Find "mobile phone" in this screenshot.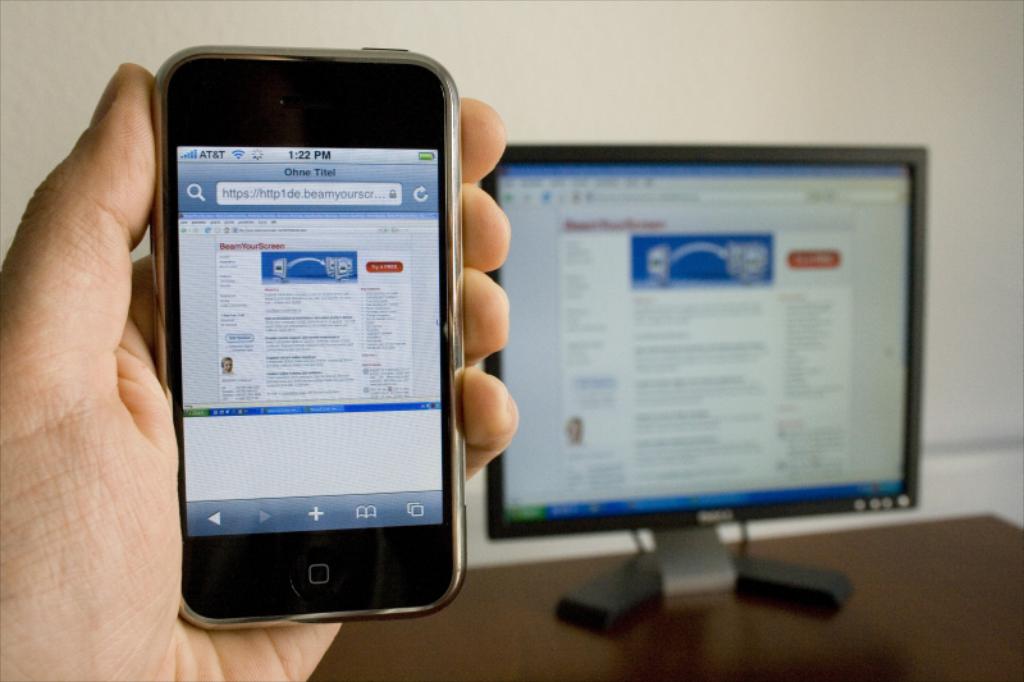
The bounding box for "mobile phone" is locate(151, 45, 474, 623).
